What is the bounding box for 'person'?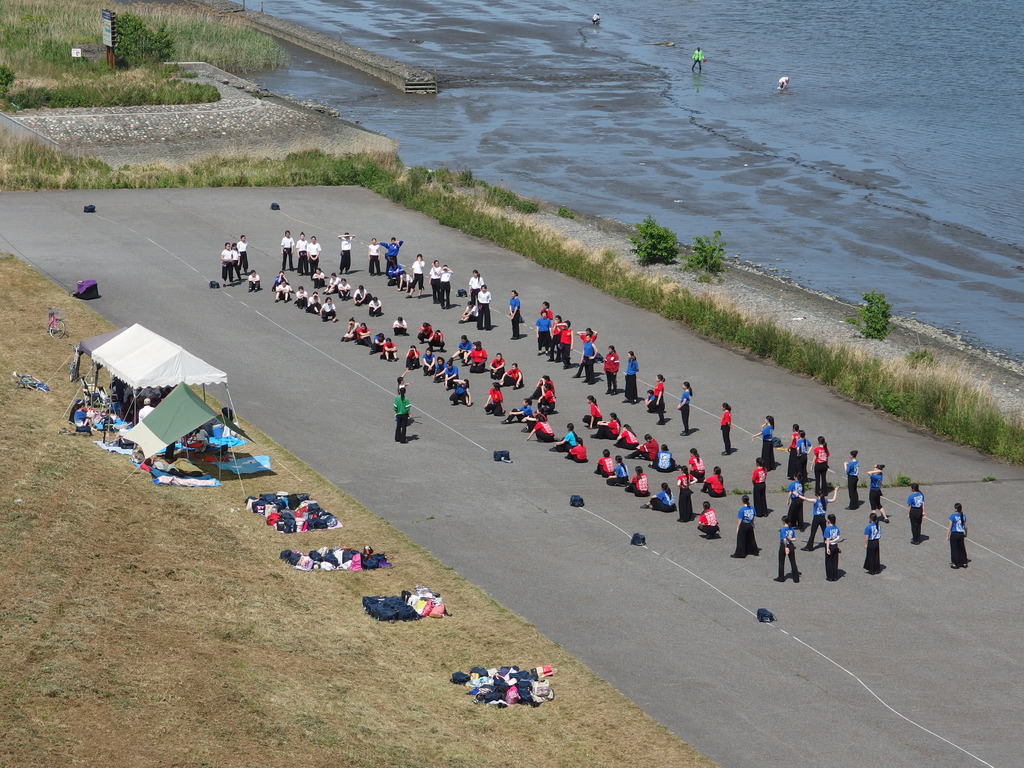
<region>611, 451, 627, 483</region>.
